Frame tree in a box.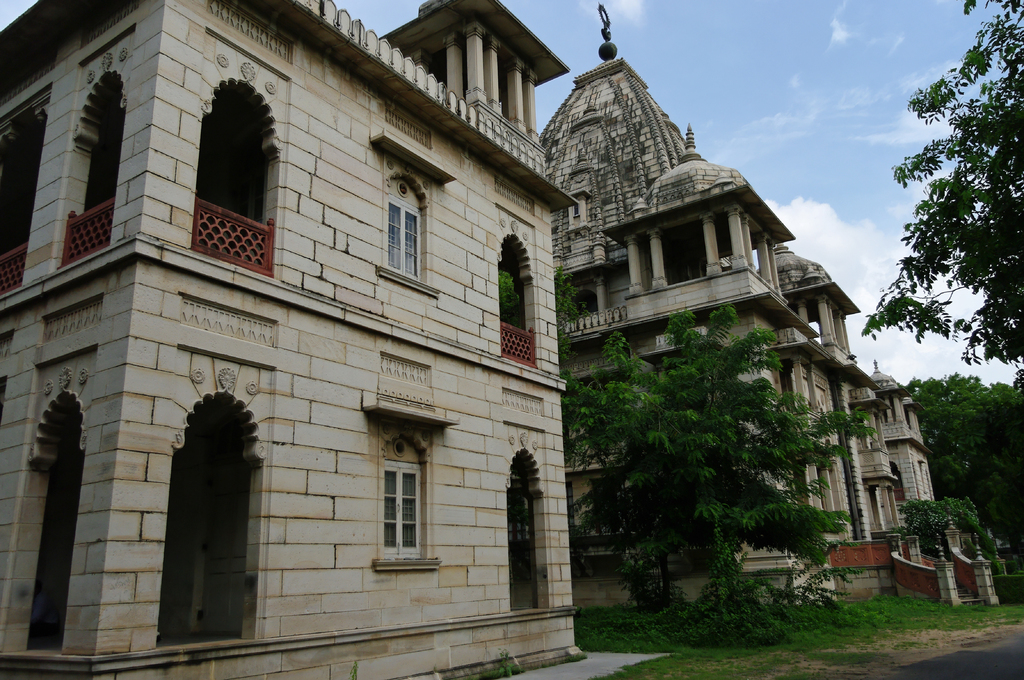
l=897, t=494, r=1003, b=569.
